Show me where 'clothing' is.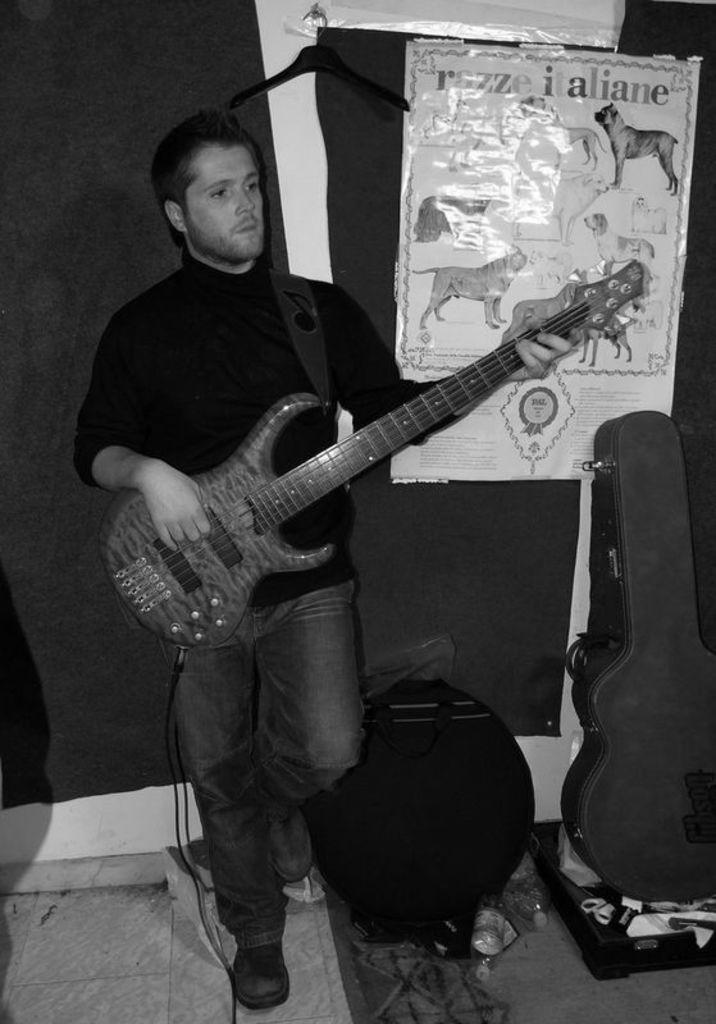
'clothing' is at crop(70, 259, 452, 895).
